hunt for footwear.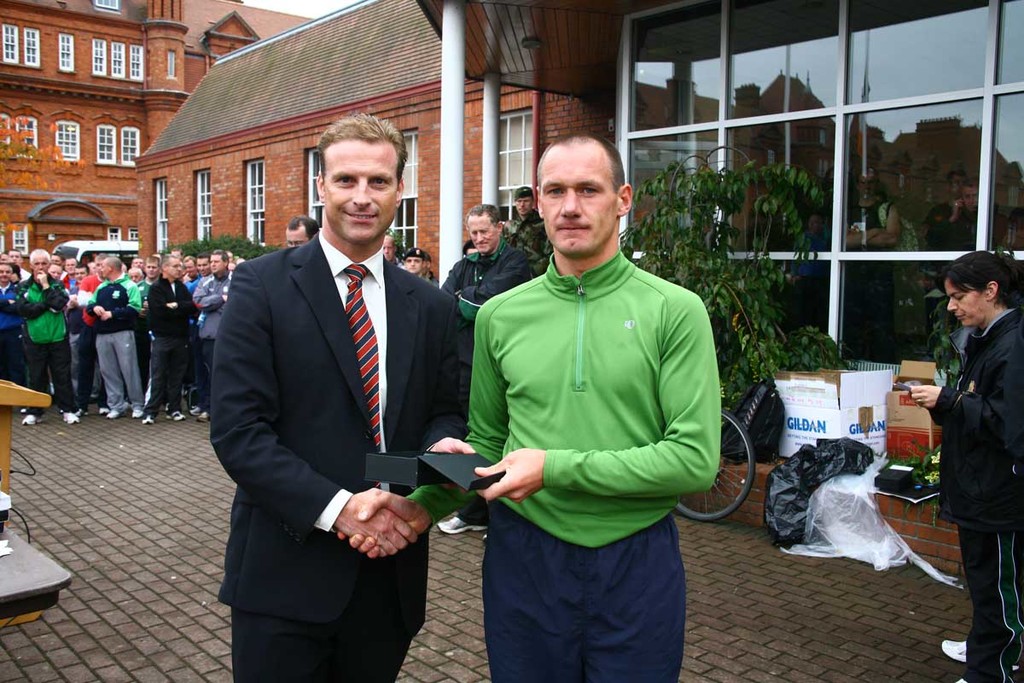
Hunted down at {"left": 24, "top": 413, "right": 37, "bottom": 425}.
